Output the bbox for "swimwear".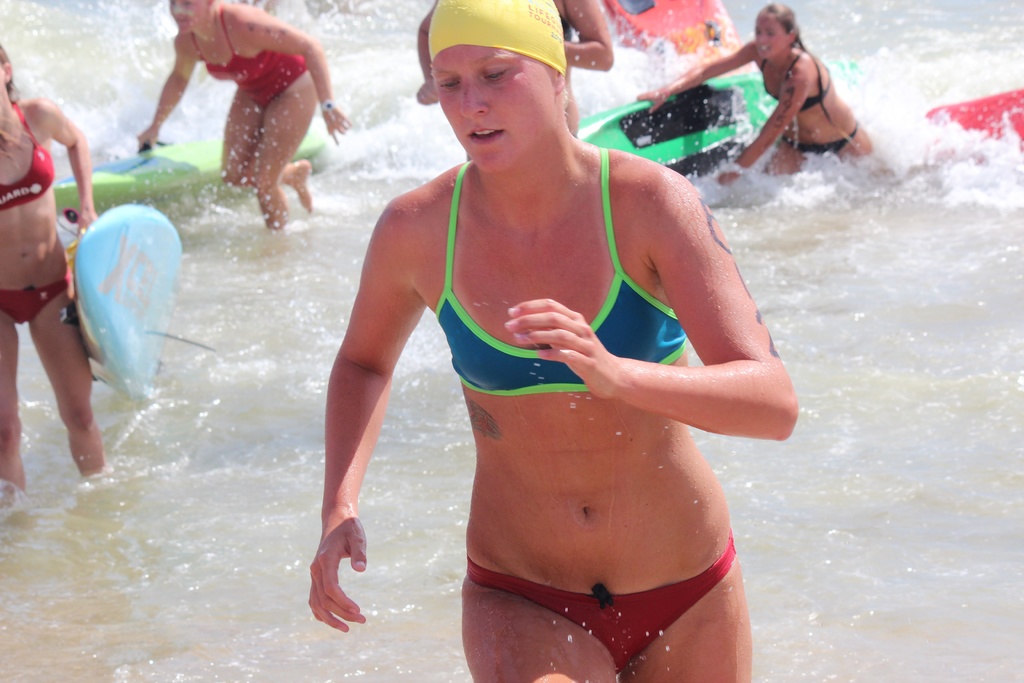
0, 98, 56, 214.
